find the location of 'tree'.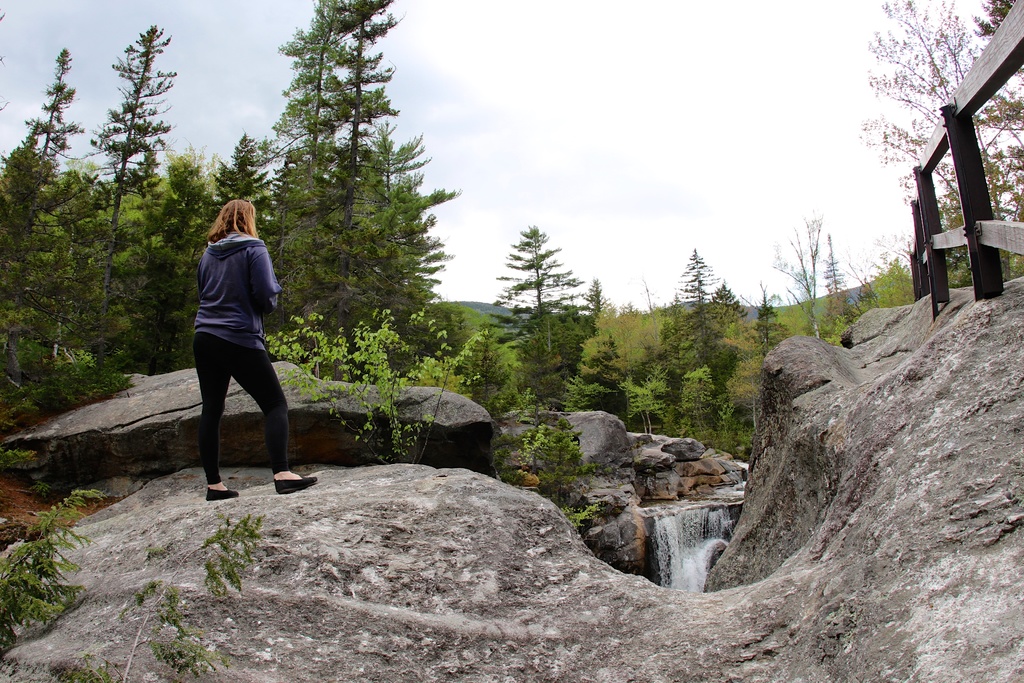
Location: pyautogui.locateOnScreen(740, 202, 831, 345).
